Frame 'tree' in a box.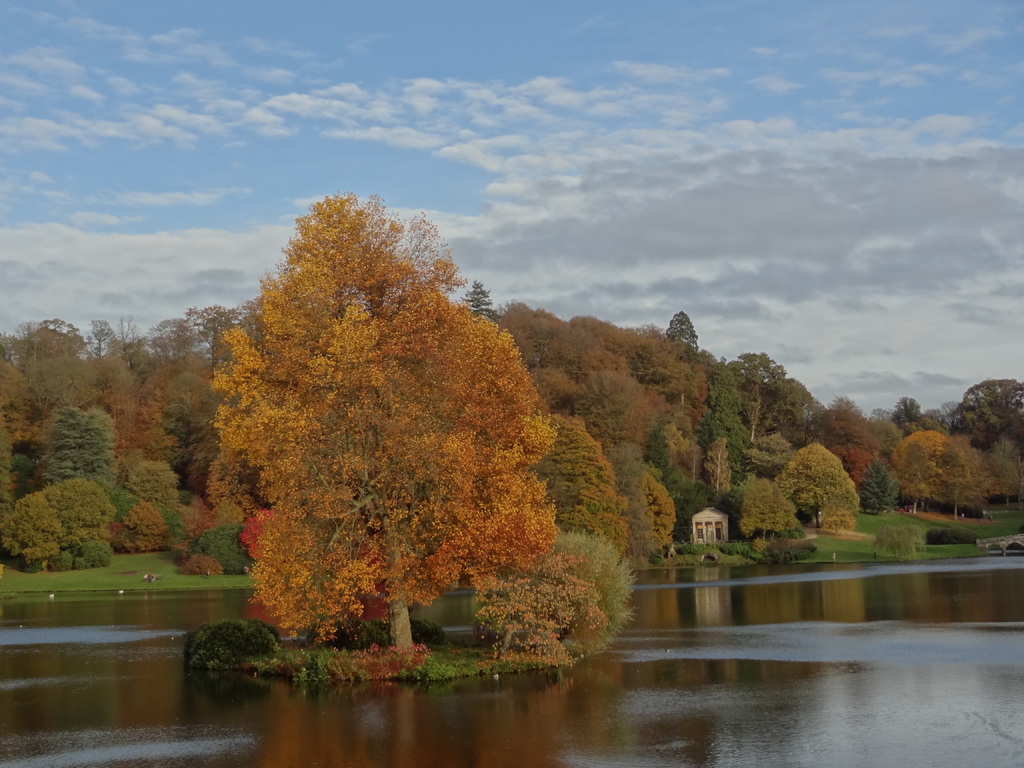
5/315/80/404.
